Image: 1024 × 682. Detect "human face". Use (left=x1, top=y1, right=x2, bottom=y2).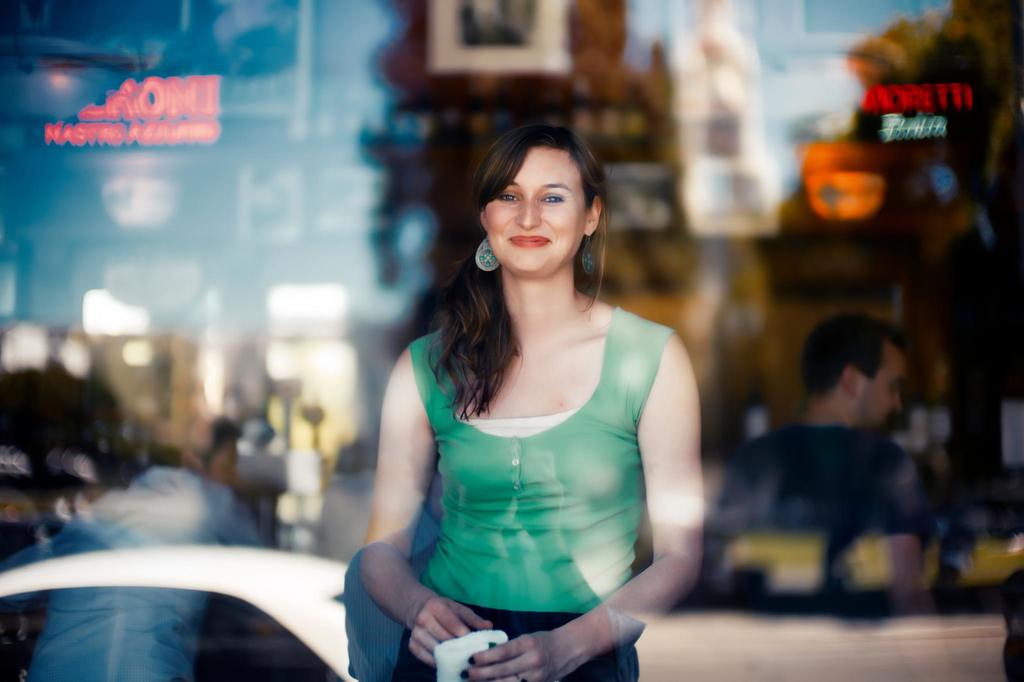
(left=858, top=342, right=911, bottom=427).
